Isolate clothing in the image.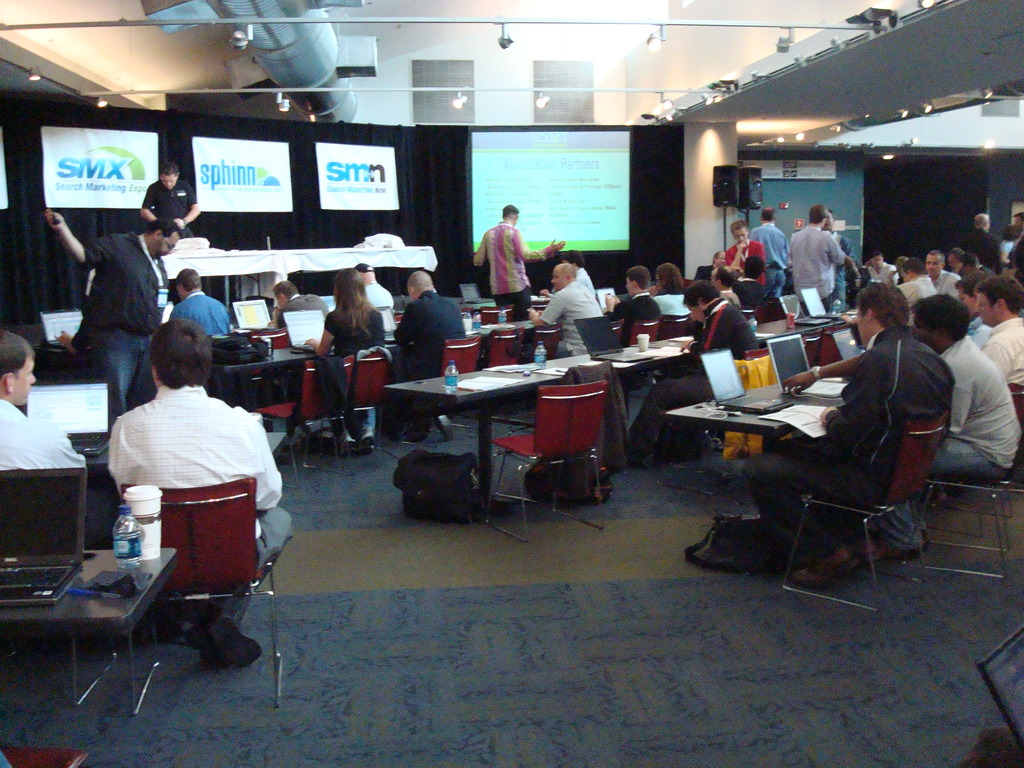
Isolated region: box=[283, 285, 330, 324].
